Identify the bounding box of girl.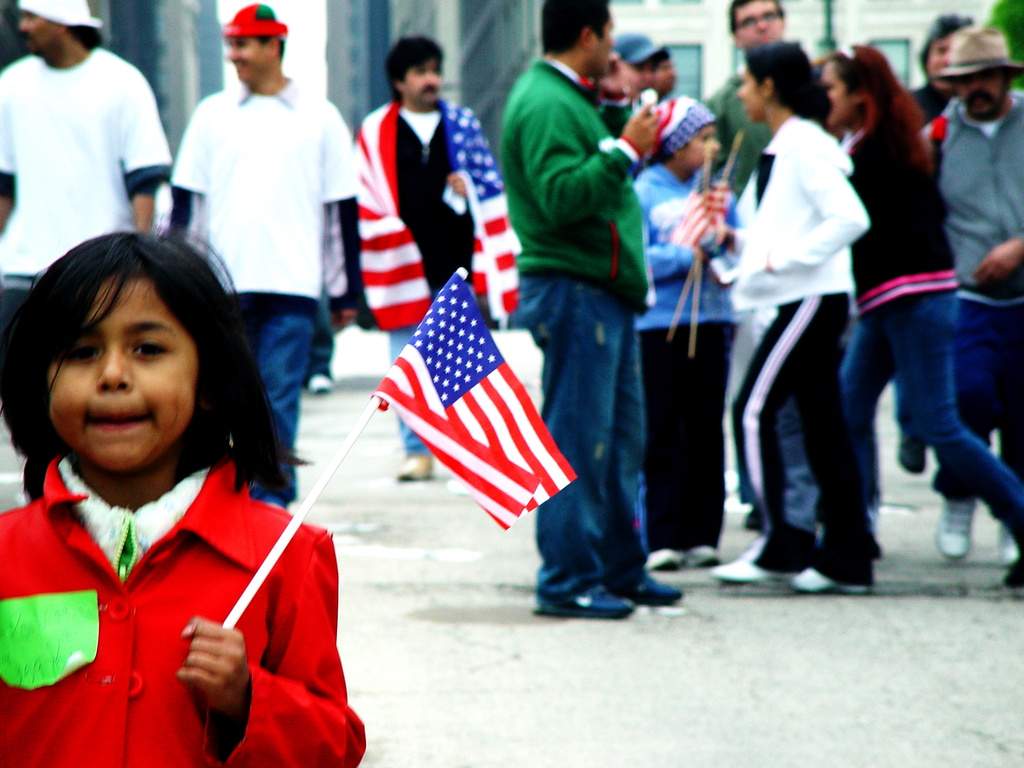
crop(0, 213, 366, 767).
